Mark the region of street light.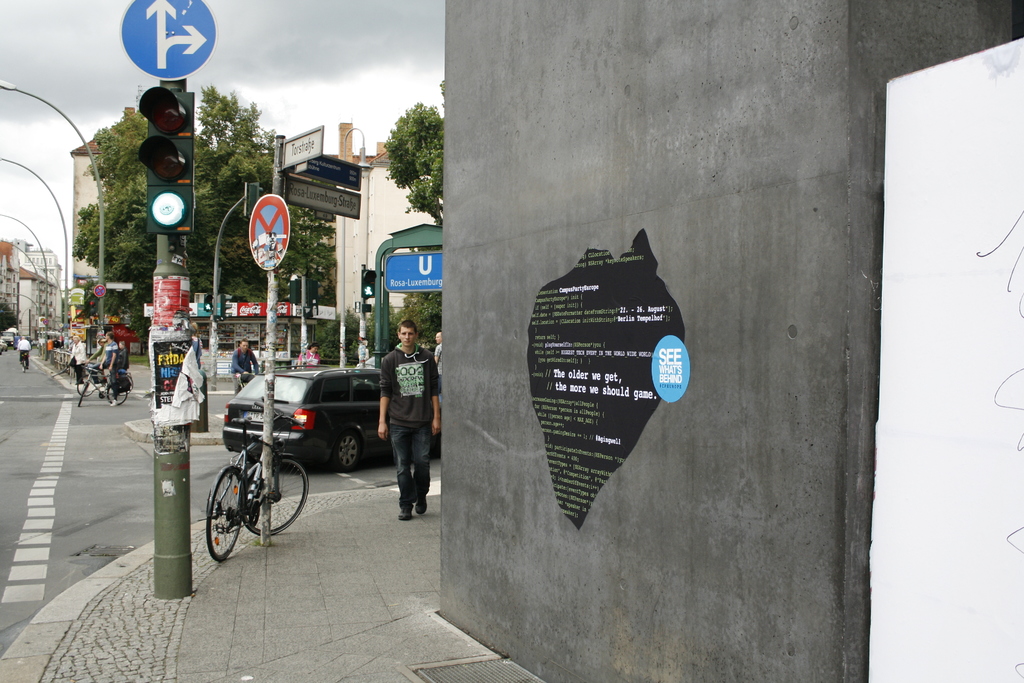
Region: bbox=(0, 79, 106, 357).
